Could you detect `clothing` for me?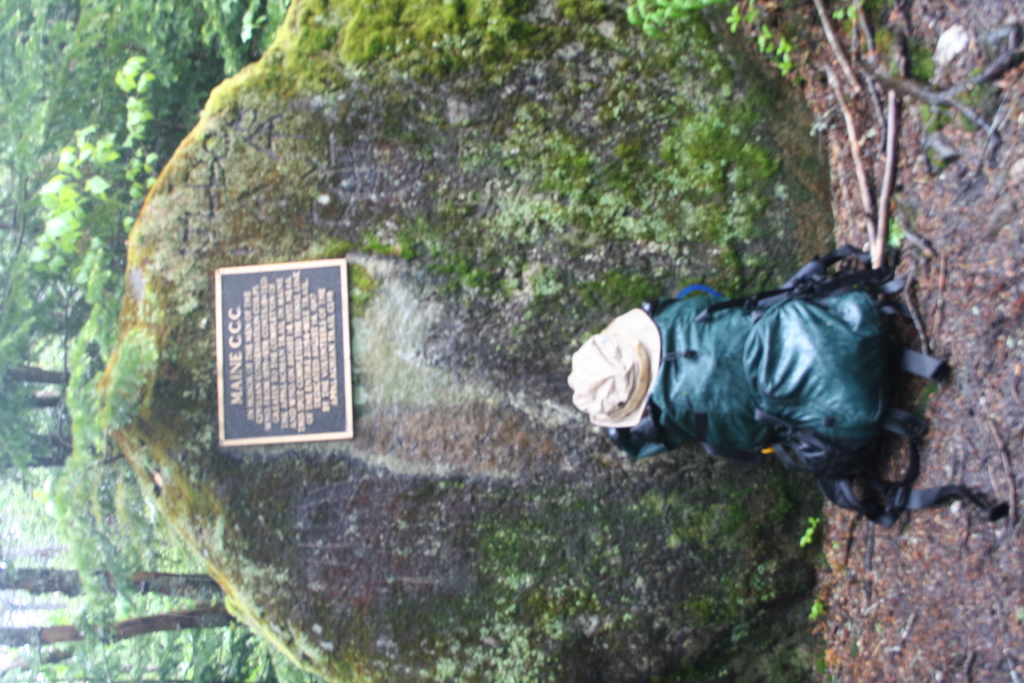
Detection result: [604, 268, 911, 524].
